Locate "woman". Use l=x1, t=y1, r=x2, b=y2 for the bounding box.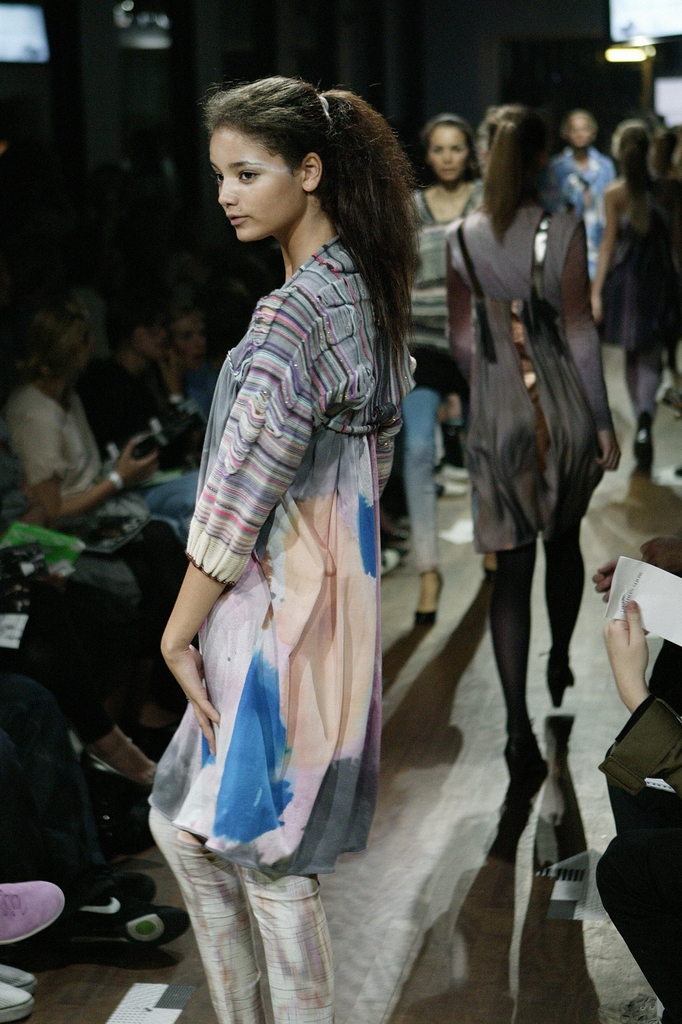
l=607, t=115, r=675, b=481.
